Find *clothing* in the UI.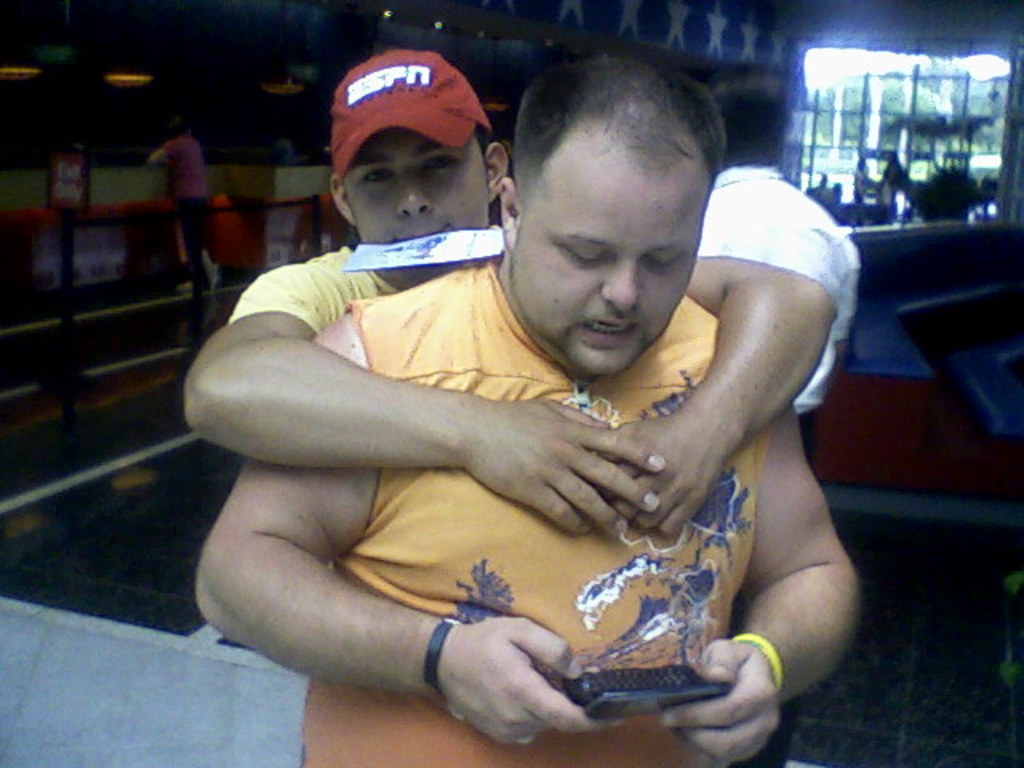
UI element at x1=162, y1=139, x2=221, y2=291.
